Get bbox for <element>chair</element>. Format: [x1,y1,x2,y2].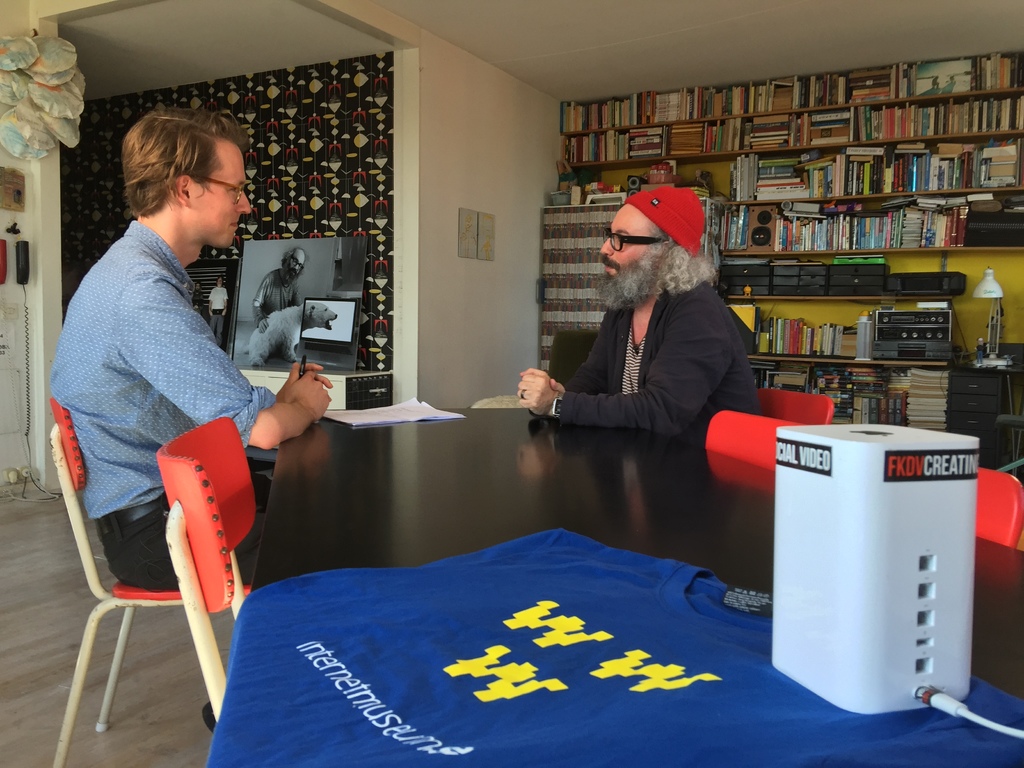
[753,383,837,431].
